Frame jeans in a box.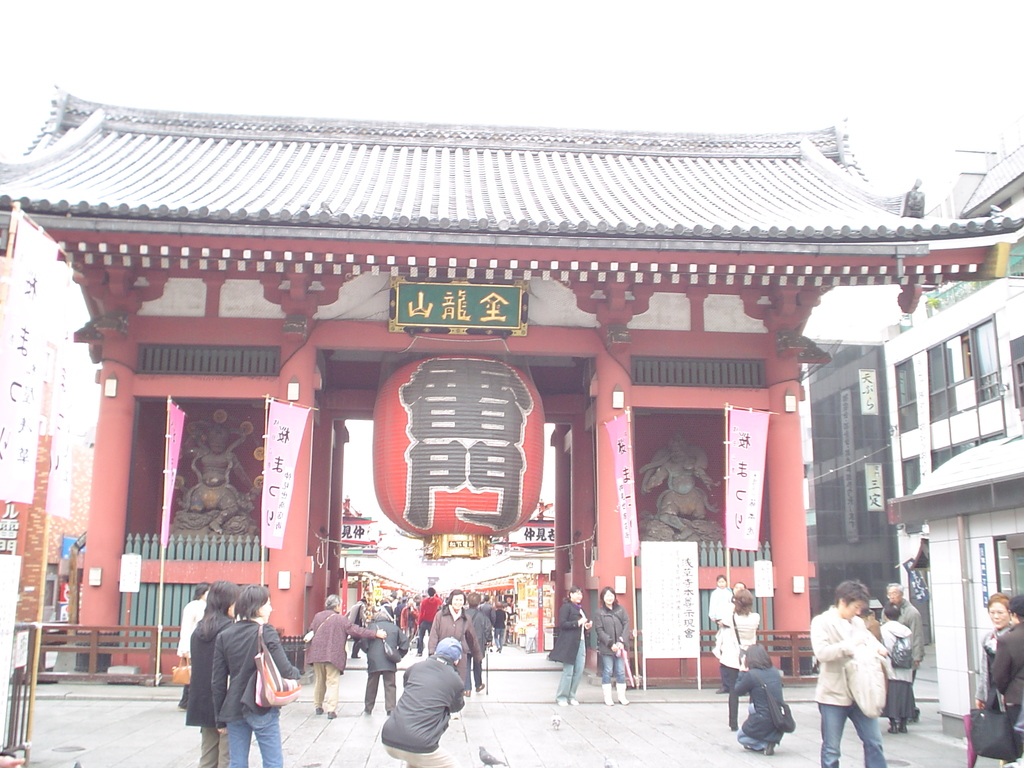
box=[600, 651, 627, 684].
